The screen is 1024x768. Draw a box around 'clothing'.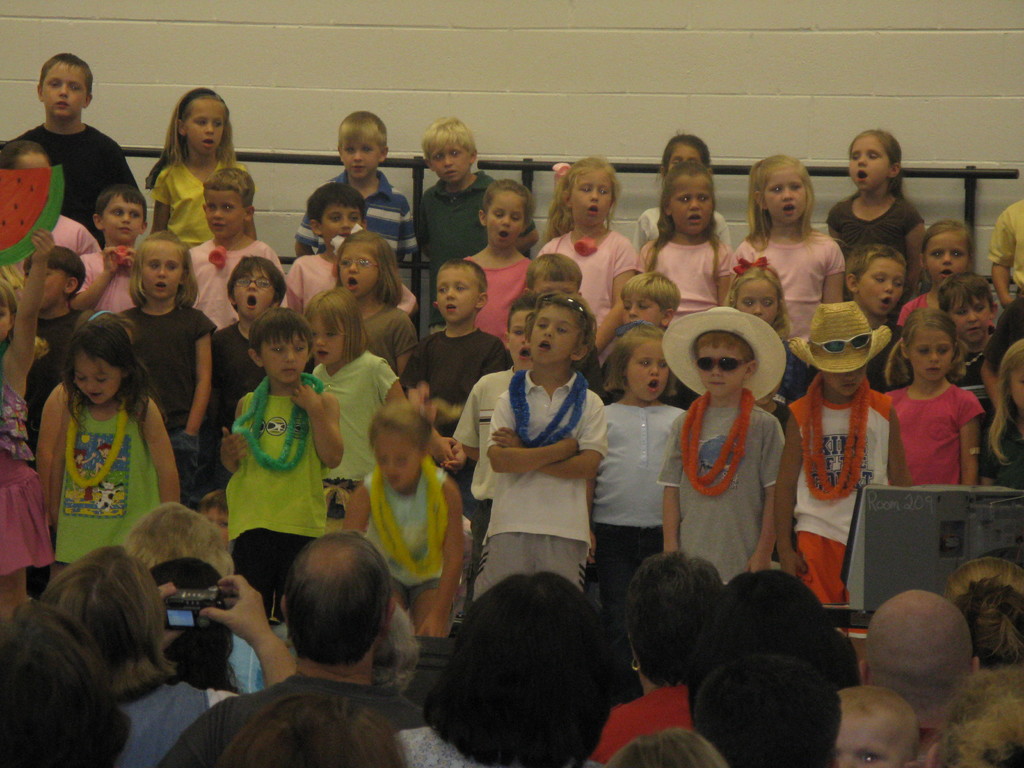
BBox(887, 378, 981, 488).
